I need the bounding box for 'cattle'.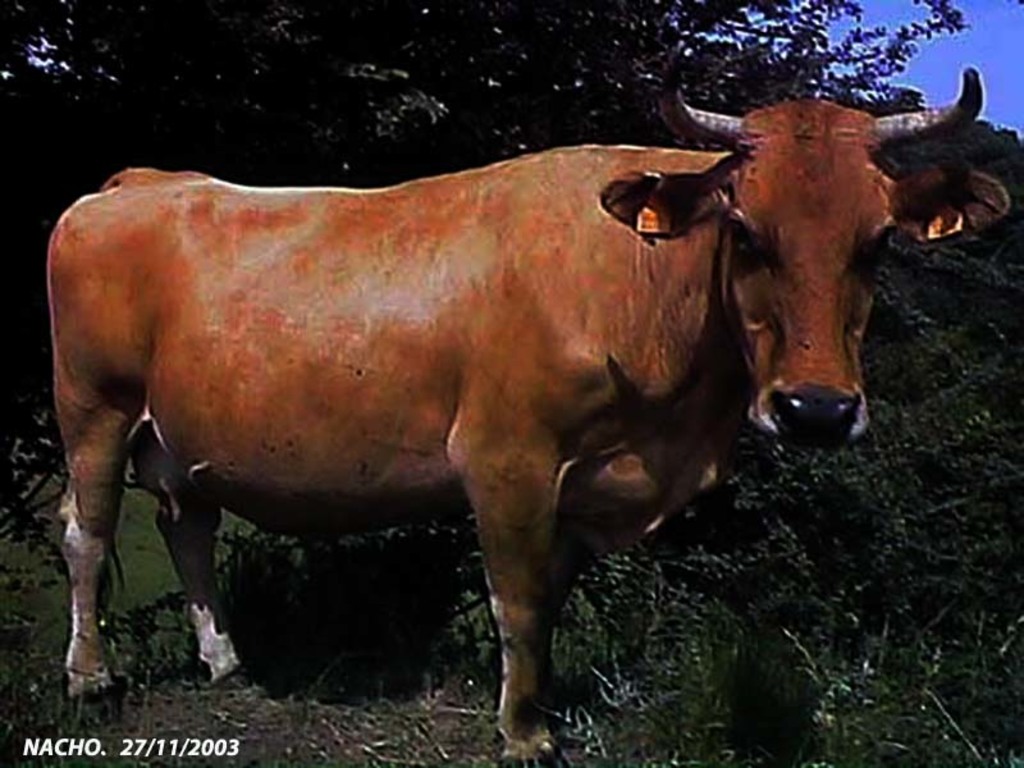
Here it is: [left=18, top=76, right=963, bottom=746].
